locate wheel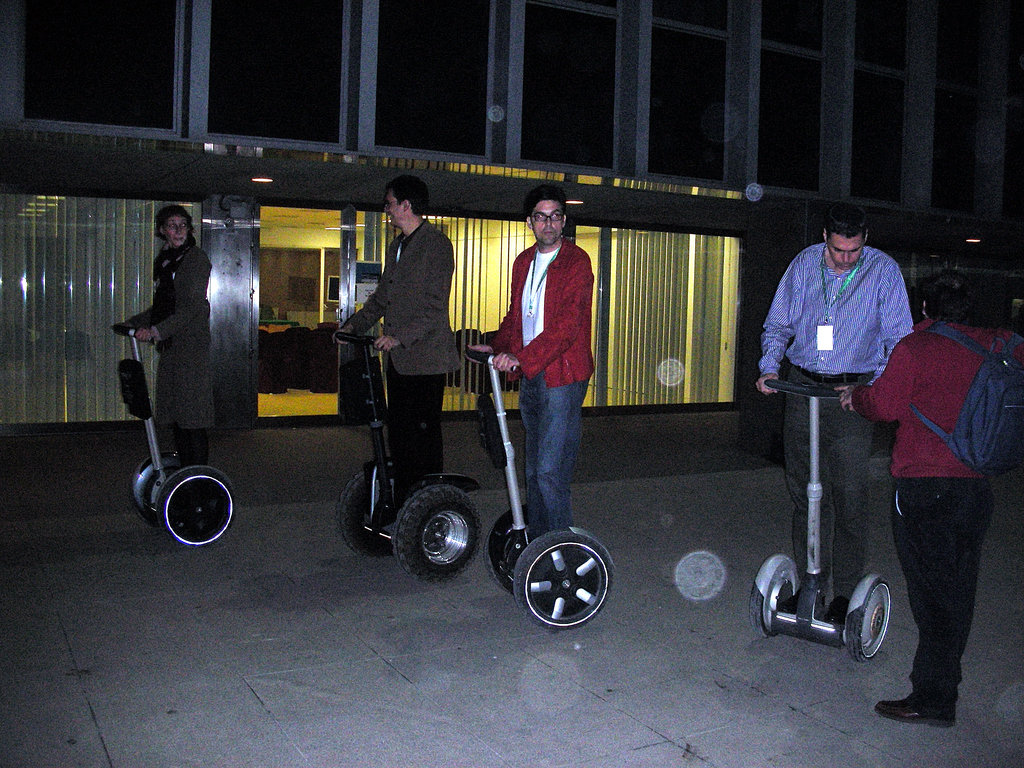
bbox=(493, 506, 527, 593)
